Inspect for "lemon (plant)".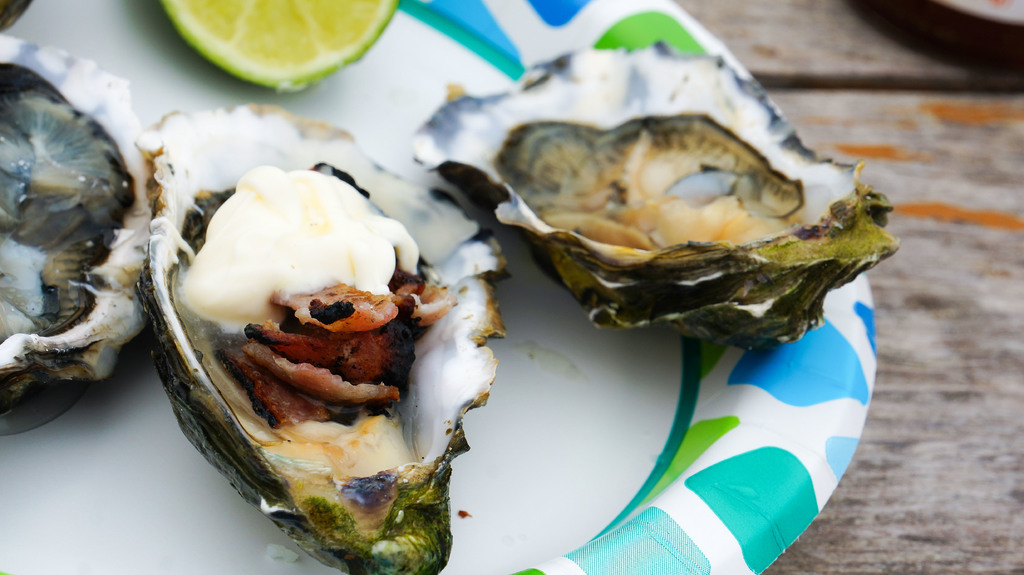
Inspection: select_region(152, 0, 404, 92).
